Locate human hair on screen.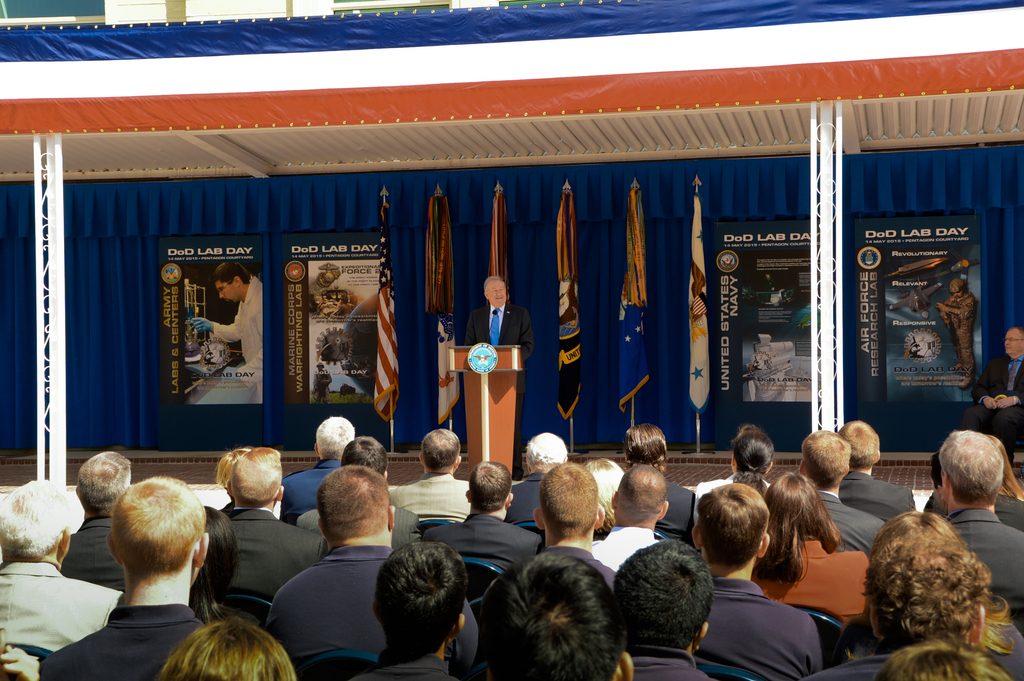
On screen at [698,483,770,568].
